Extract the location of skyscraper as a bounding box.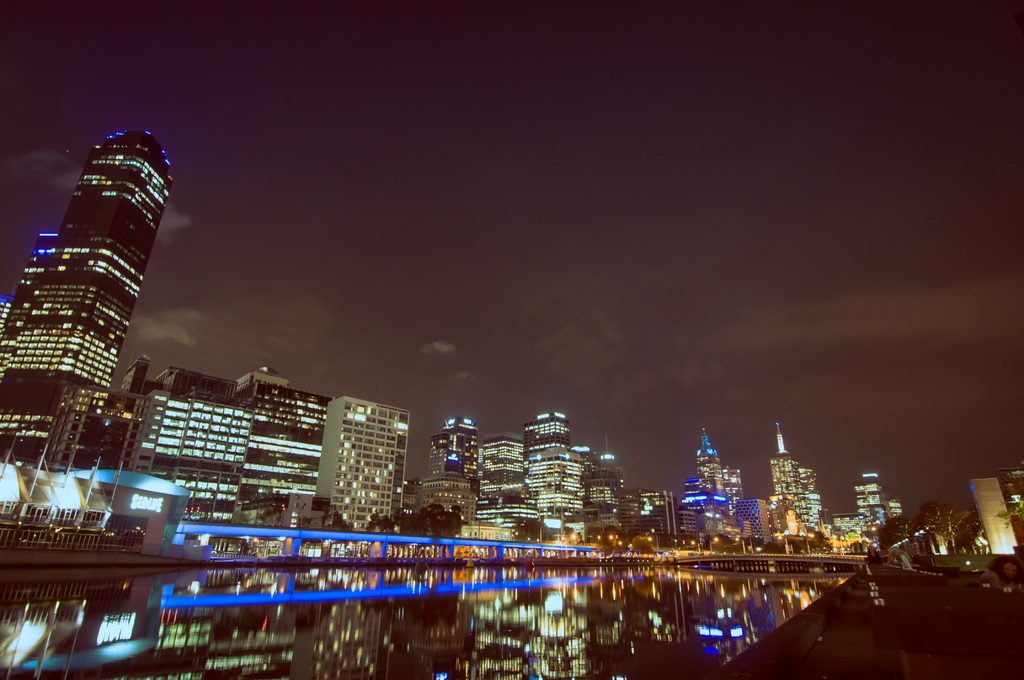
Rect(52, 352, 144, 478).
